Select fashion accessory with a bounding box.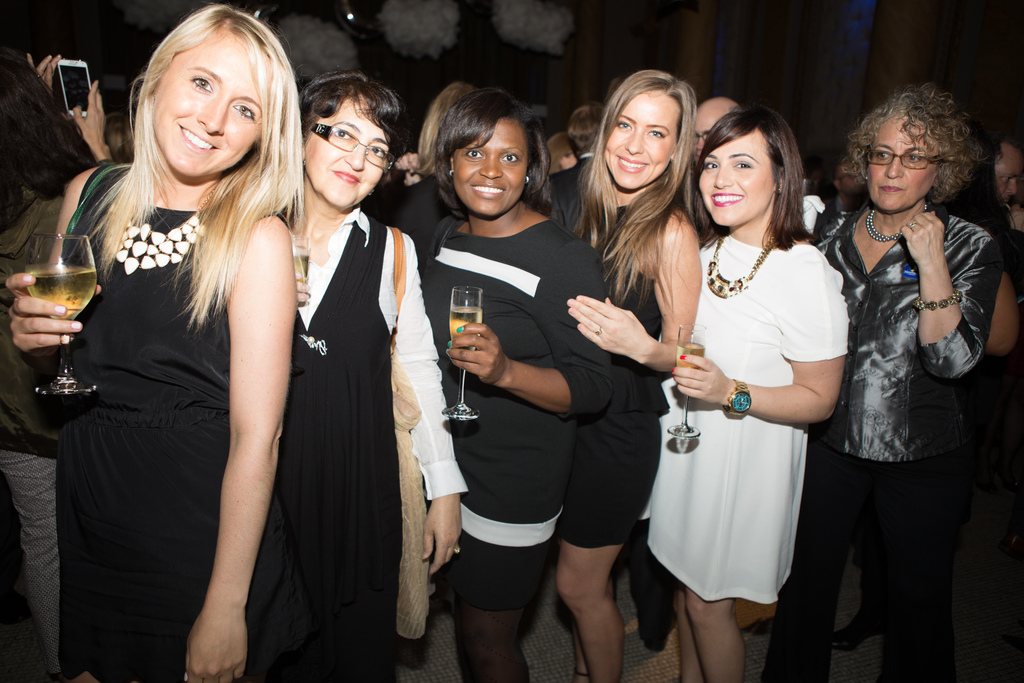
593:327:604:338.
